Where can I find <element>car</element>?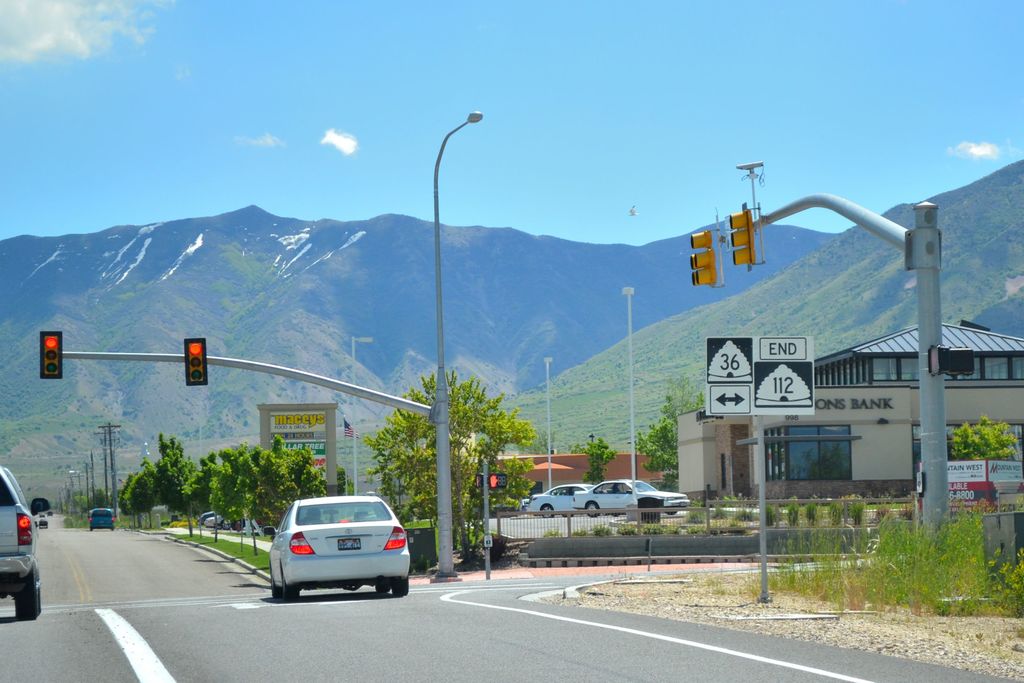
You can find it at [left=572, top=476, right=685, bottom=516].
